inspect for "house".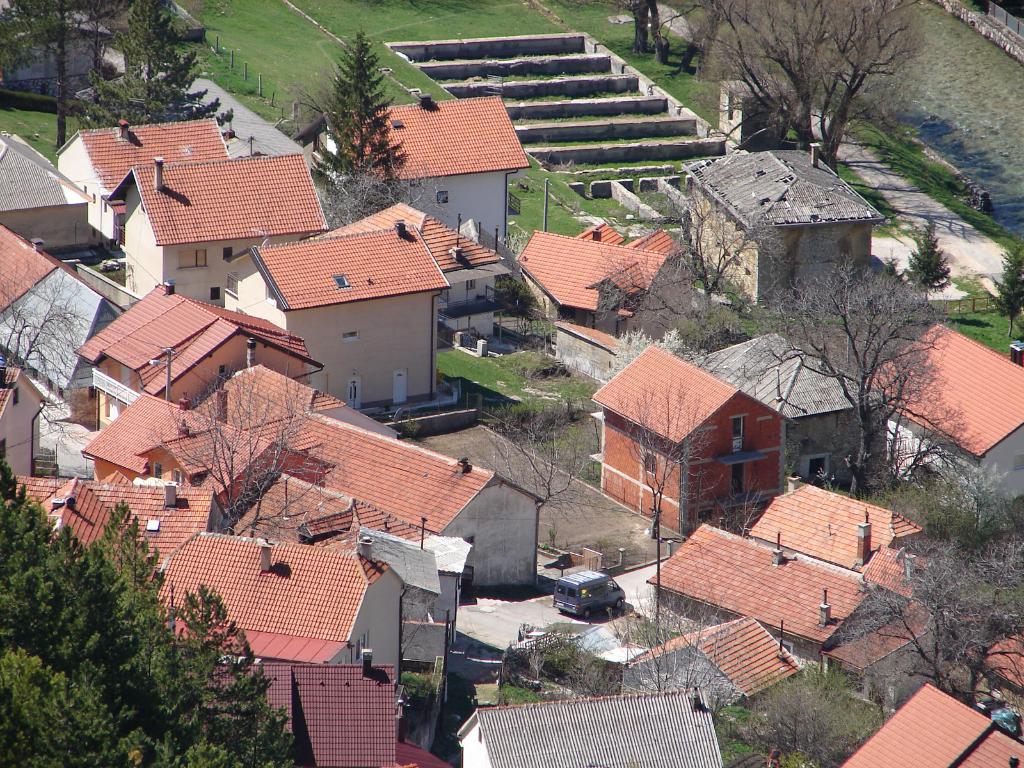
Inspection: (294, 95, 530, 248).
